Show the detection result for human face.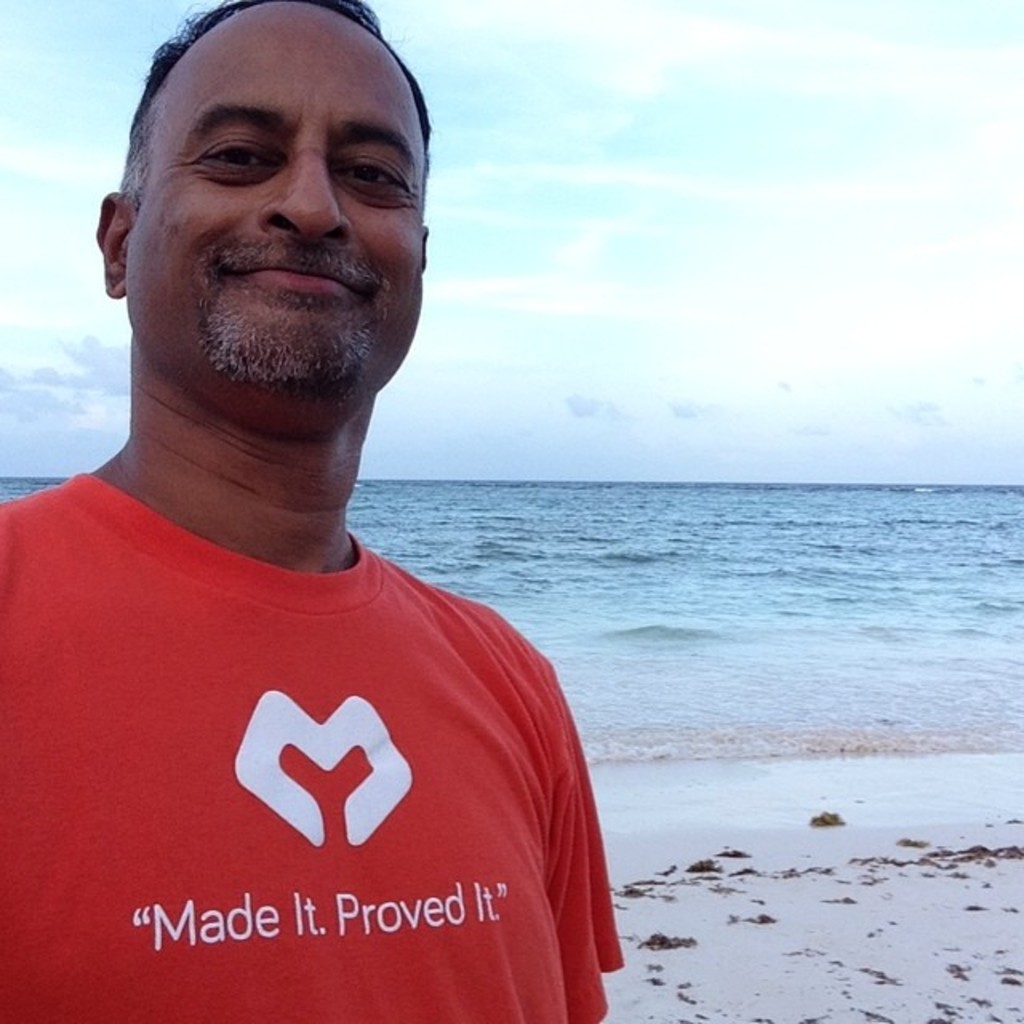
[x1=134, y1=32, x2=424, y2=379].
